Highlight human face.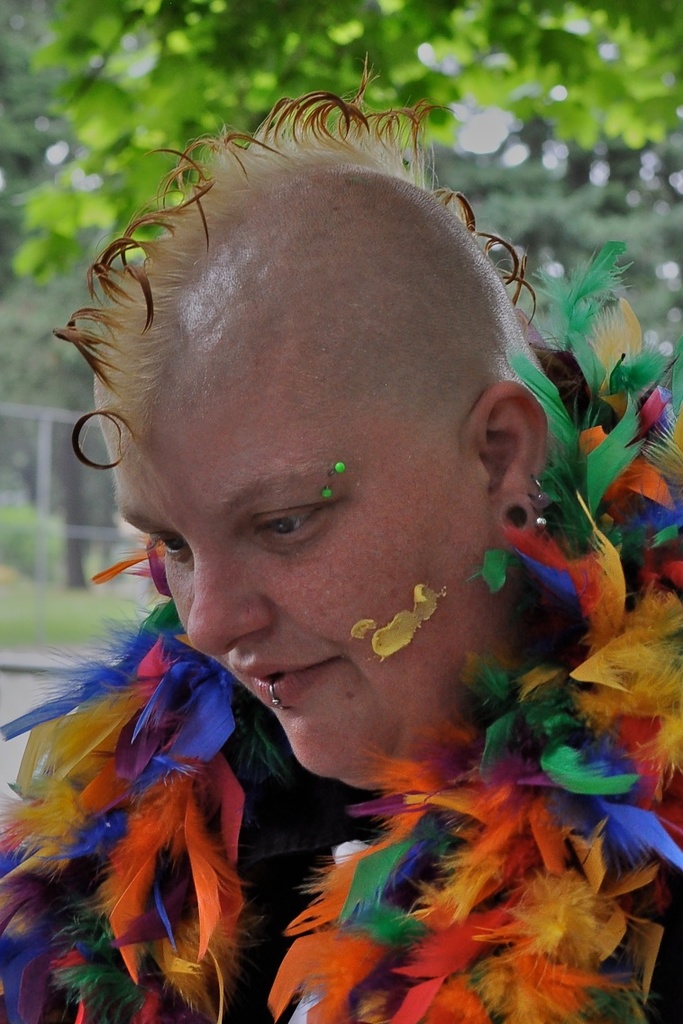
Highlighted region: (x1=120, y1=394, x2=487, y2=784).
